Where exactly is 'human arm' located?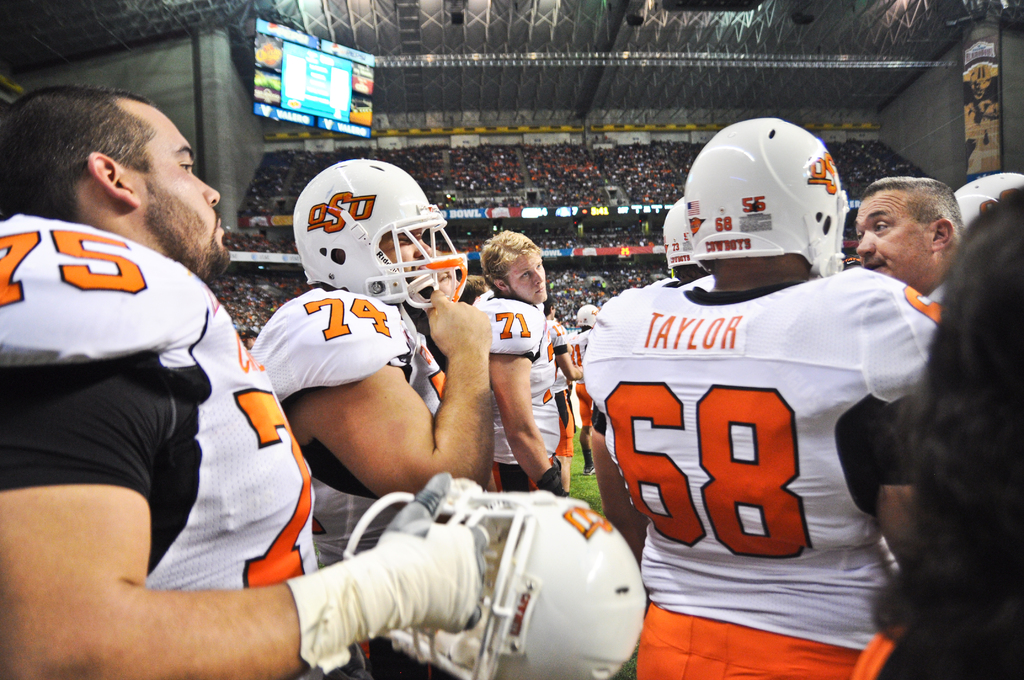
Its bounding box is box(874, 298, 958, 611).
